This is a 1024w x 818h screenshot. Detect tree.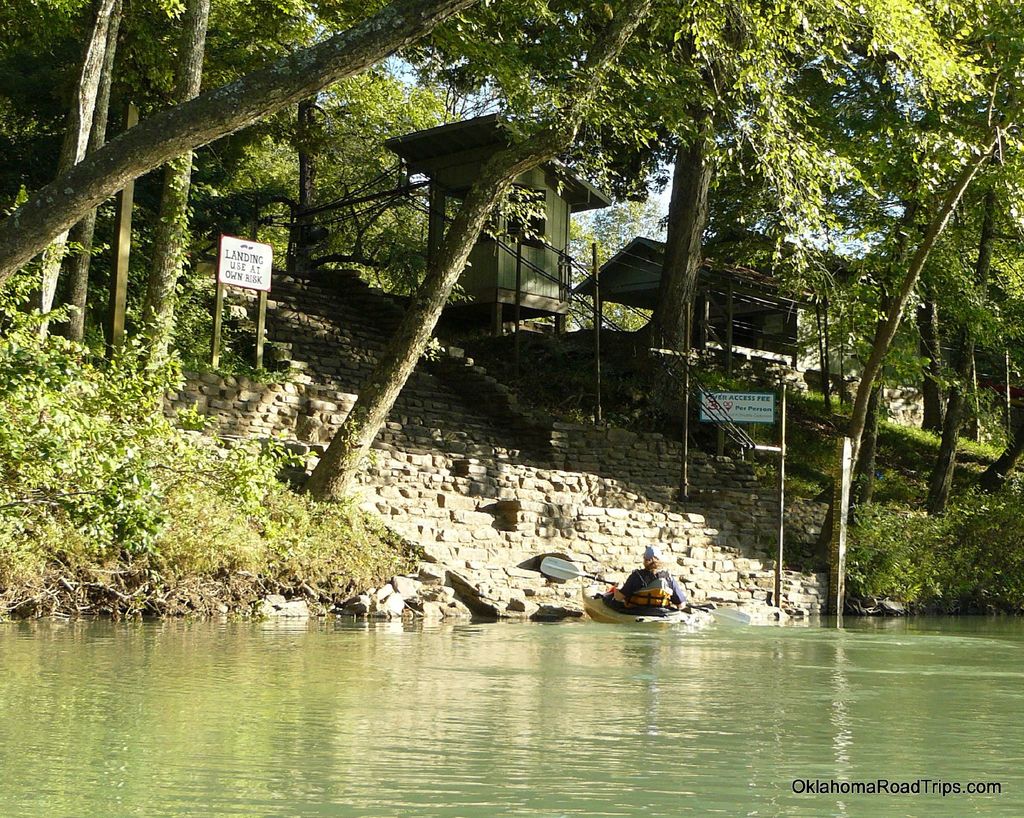
<region>0, 0, 317, 224</region>.
